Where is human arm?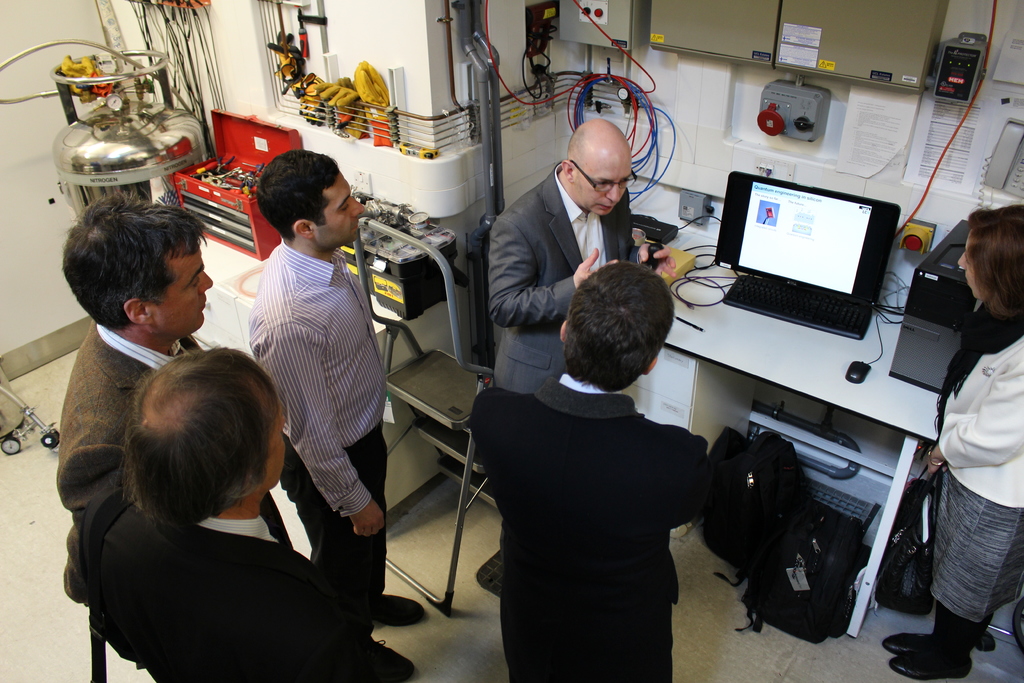
BBox(488, 218, 620, 334).
